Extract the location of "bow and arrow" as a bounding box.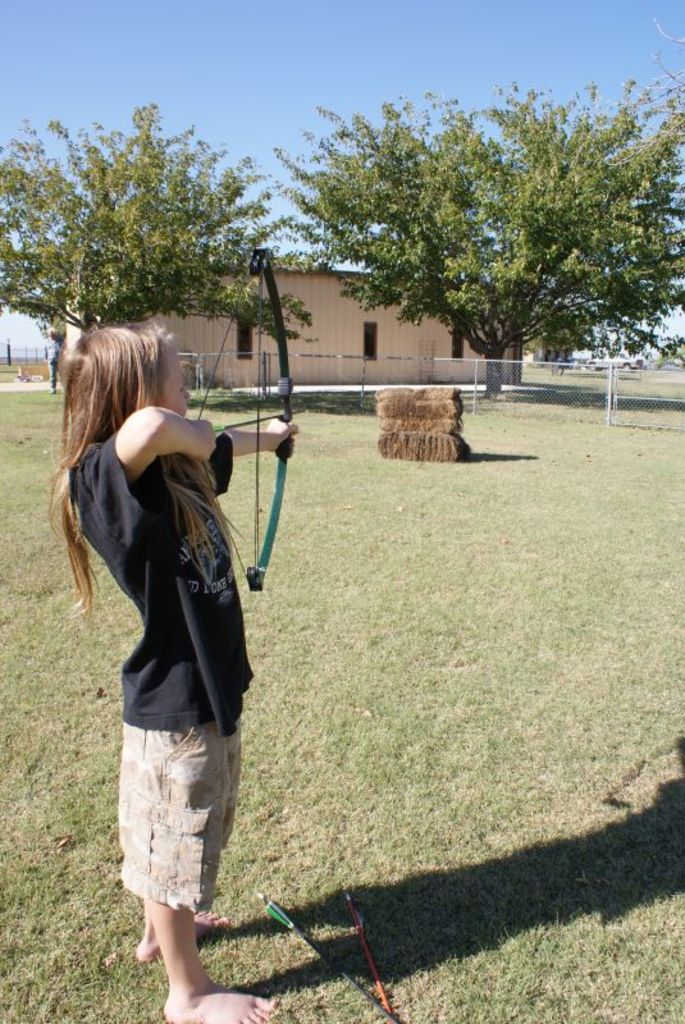
(x1=348, y1=892, x2=393, y2=1019).
